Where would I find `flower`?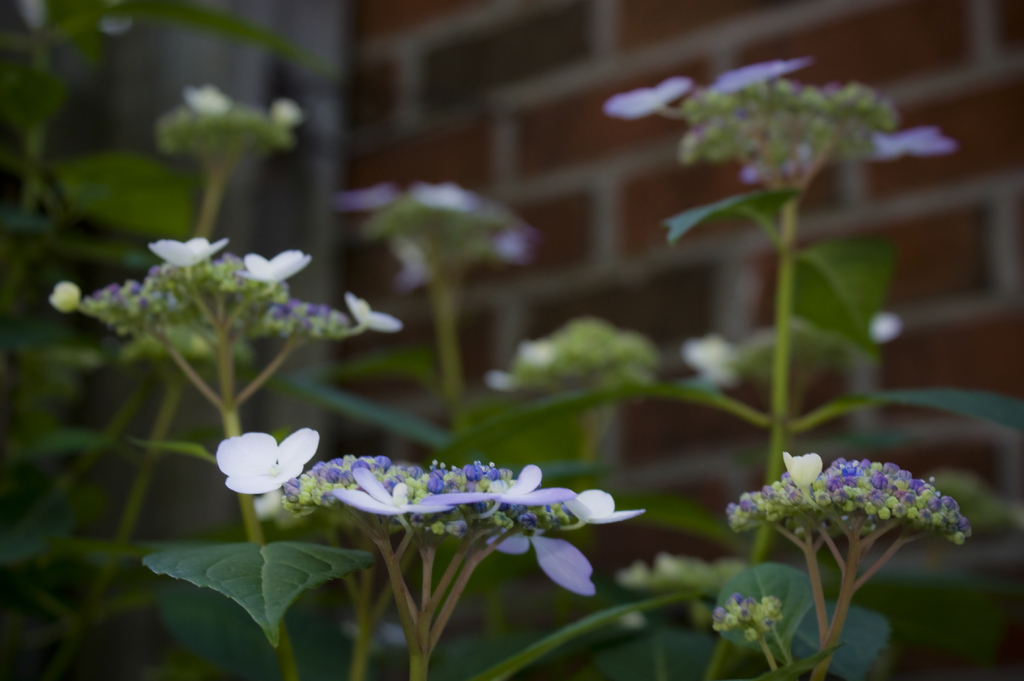
At box(185, 84, 236, 123).
